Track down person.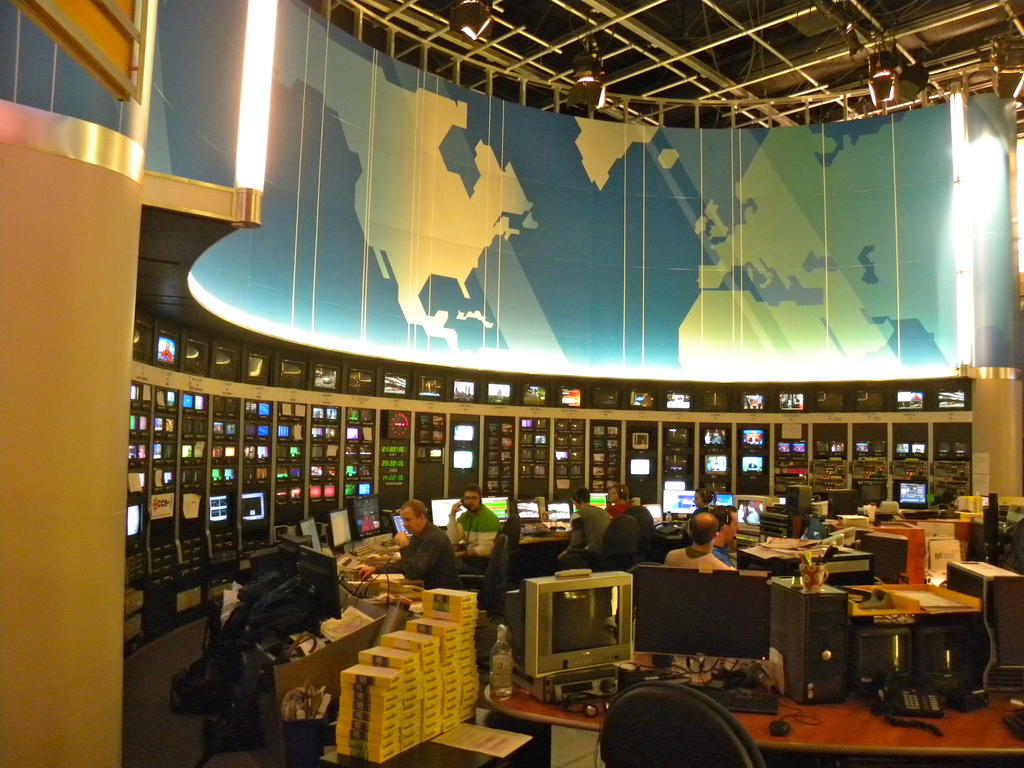
Tracked to box(365, 497, 452, 612).
